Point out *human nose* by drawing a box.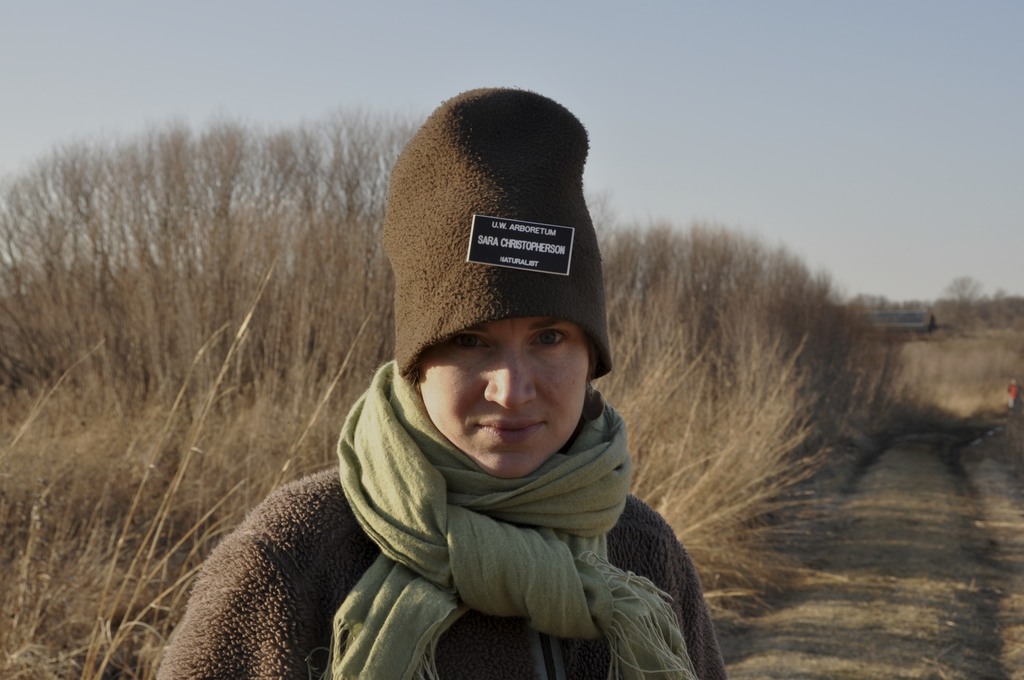
bbox=[472, 347, 544, 420].
